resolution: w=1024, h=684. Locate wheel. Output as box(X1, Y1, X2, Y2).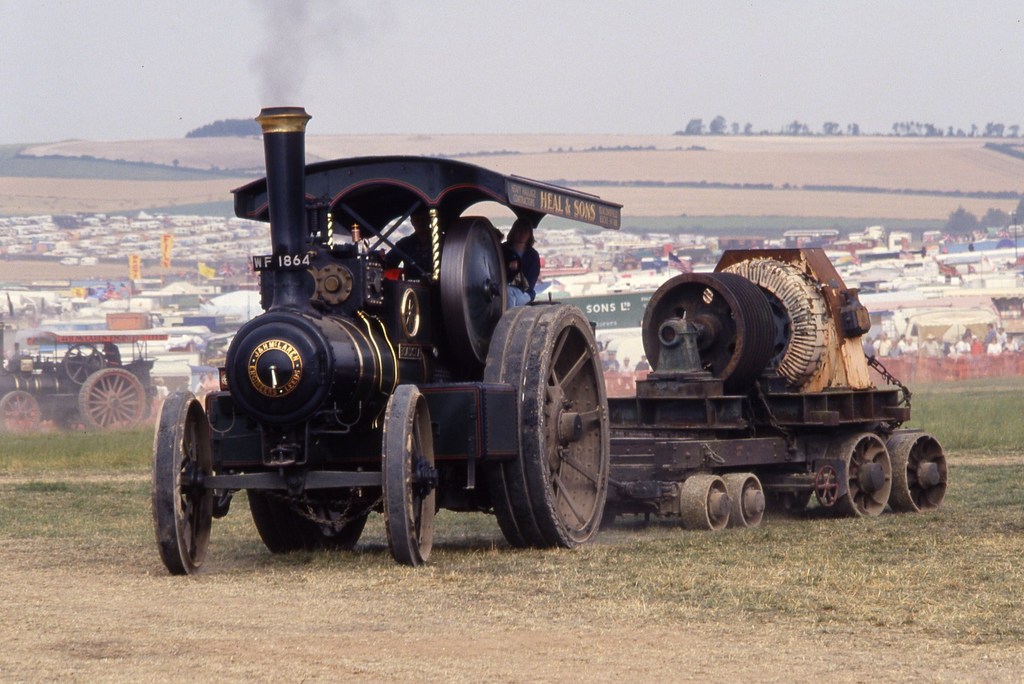
box(246, 487, 369, 551).
